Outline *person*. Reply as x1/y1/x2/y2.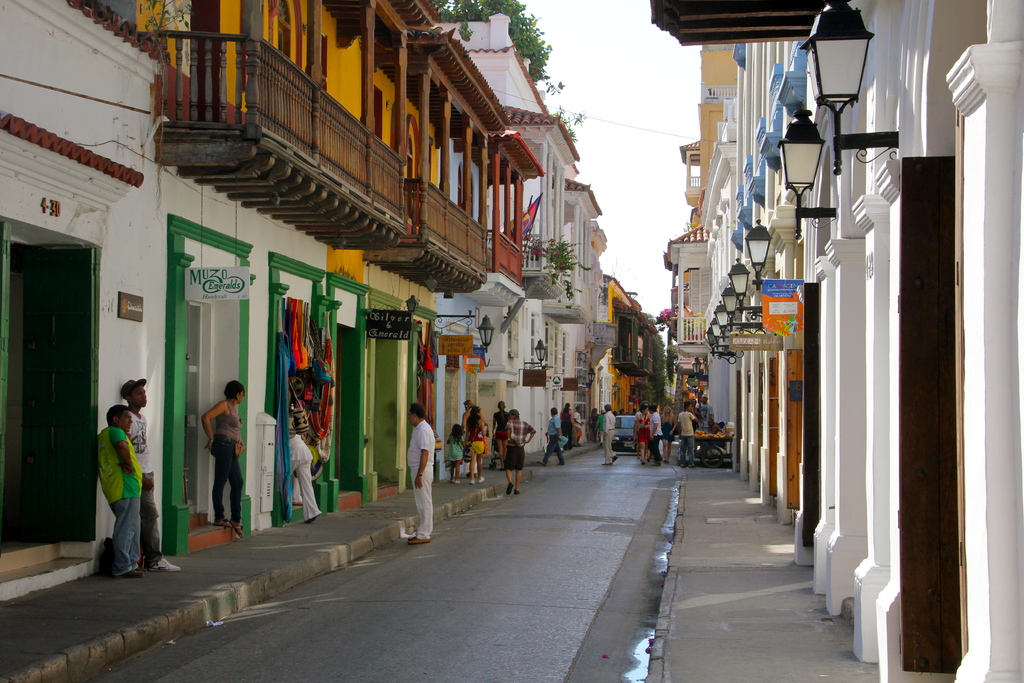
501/407/537/497.
